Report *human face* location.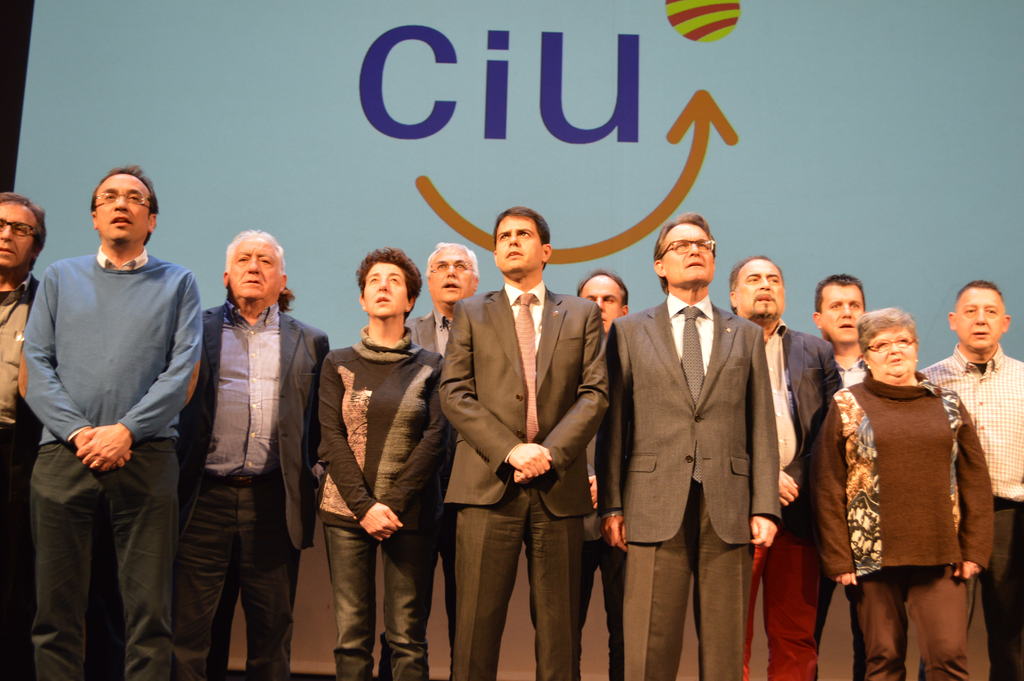
Report: left=364, top=263, right=408, bottom=315.
